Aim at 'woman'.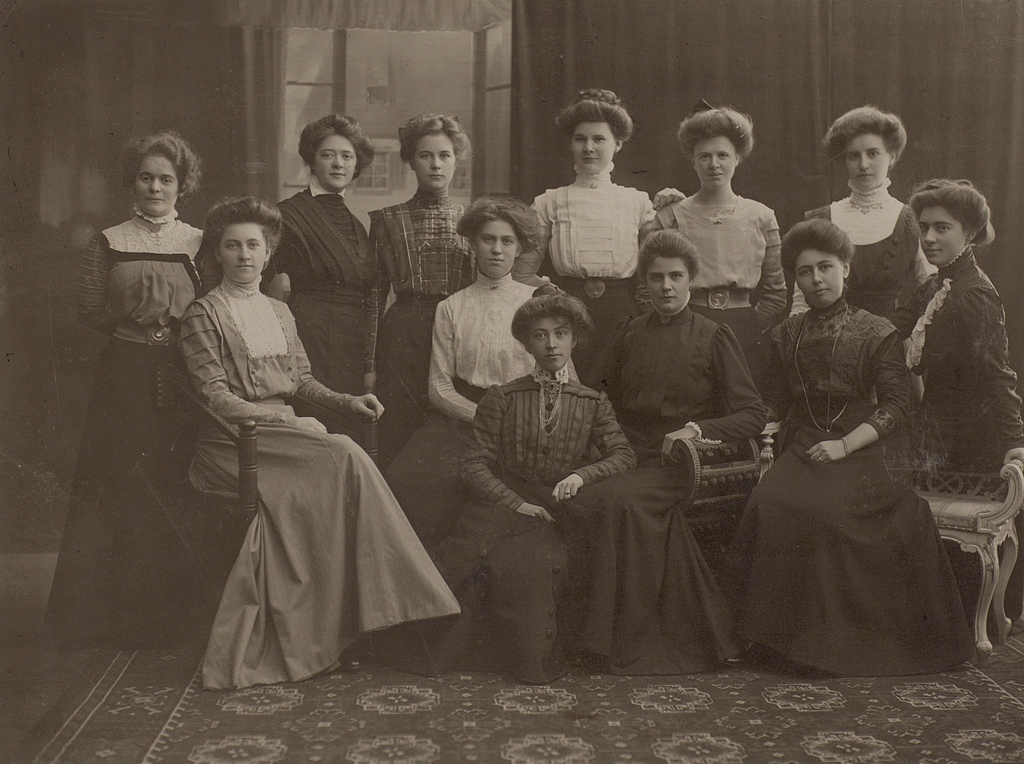
Aimed at x1=184 y1=192 x2=457 y2=691.
